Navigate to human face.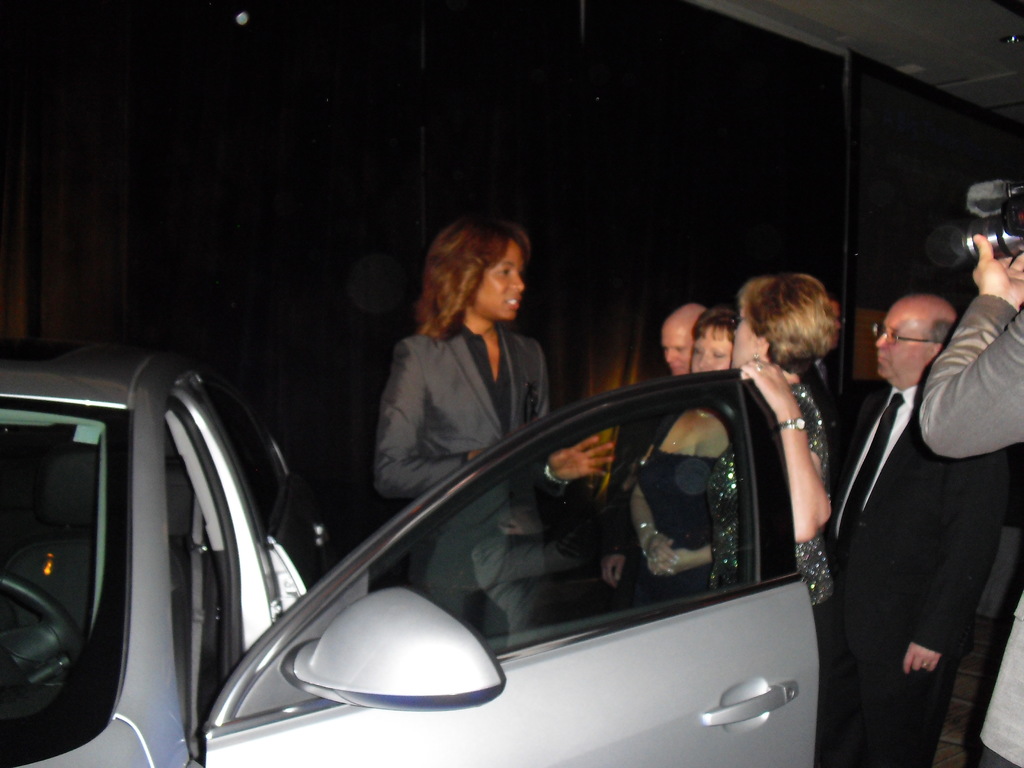
Navigation target: bbox=(474, 239, 525, 320).
